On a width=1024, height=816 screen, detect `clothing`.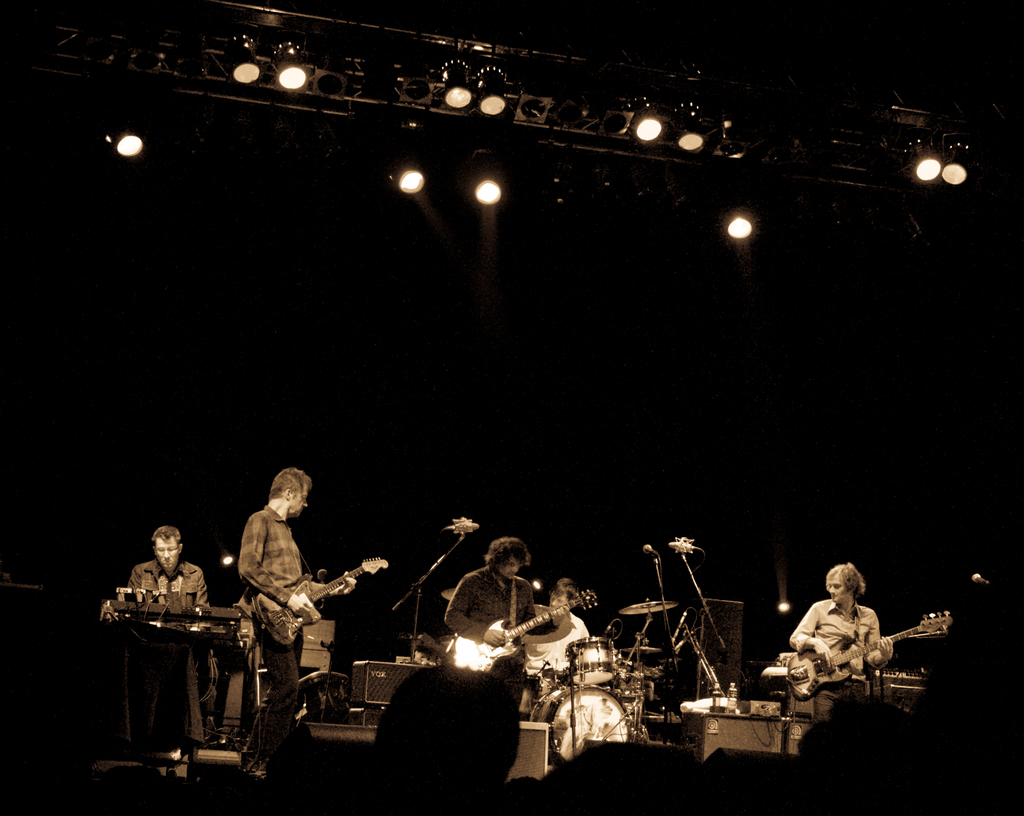
locate(126, 562, 218, 719).
